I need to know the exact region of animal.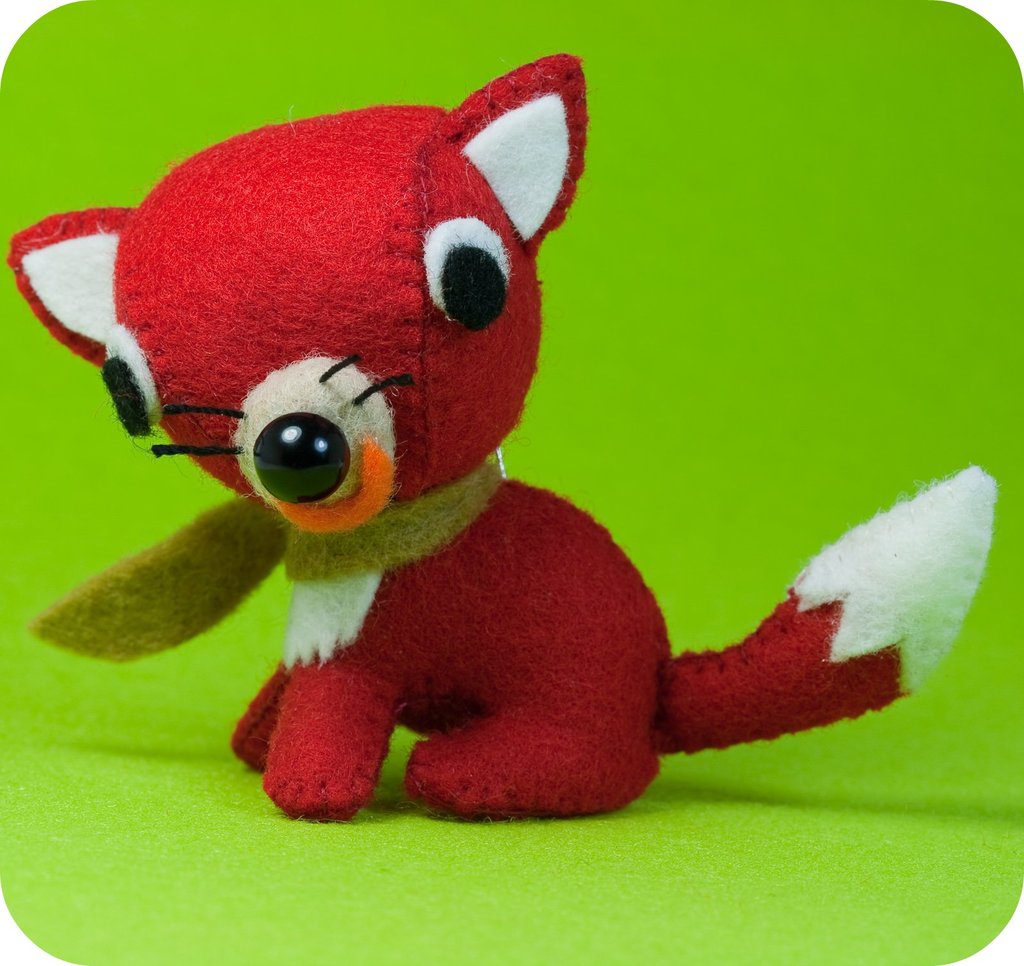
Region: bbox(6, 49, 996, 823).
